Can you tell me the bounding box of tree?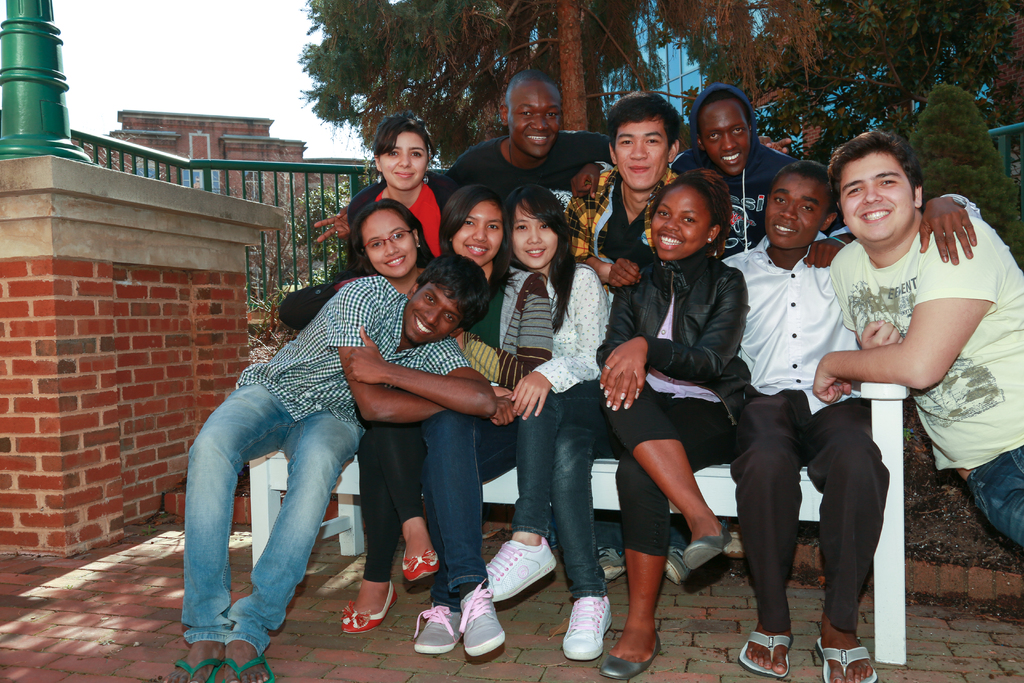
<region>316, 0, 842, 138</region>.
